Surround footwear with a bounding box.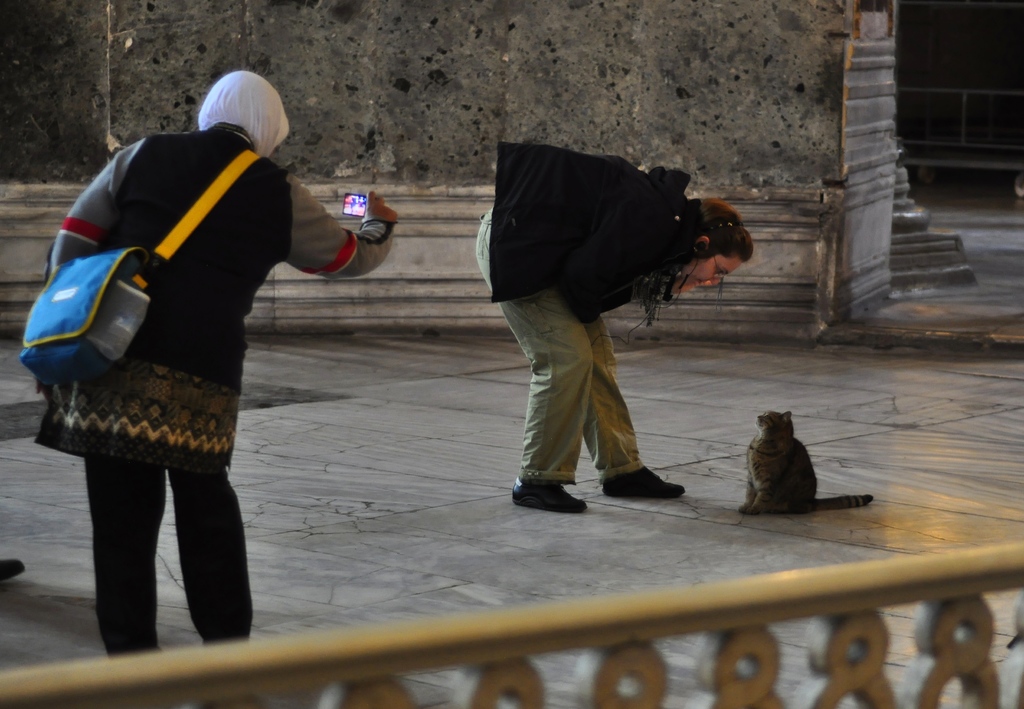
[x1=600, y1=463, x2=684, y2=500].
